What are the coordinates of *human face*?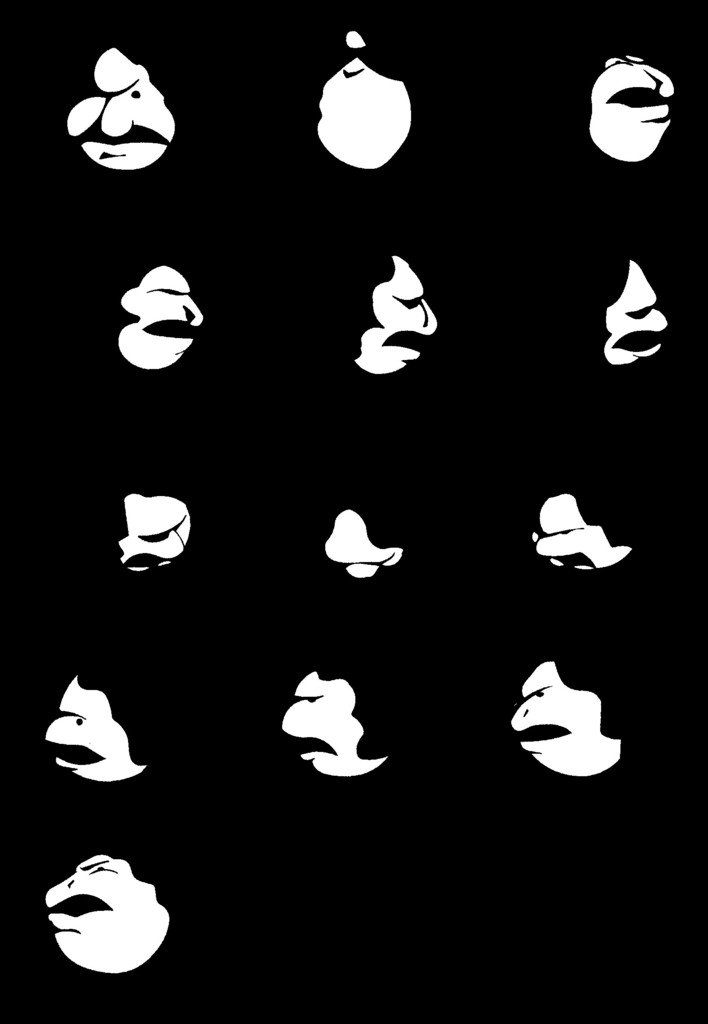
<bbox>68, 53, 175, 170</bbox>.
